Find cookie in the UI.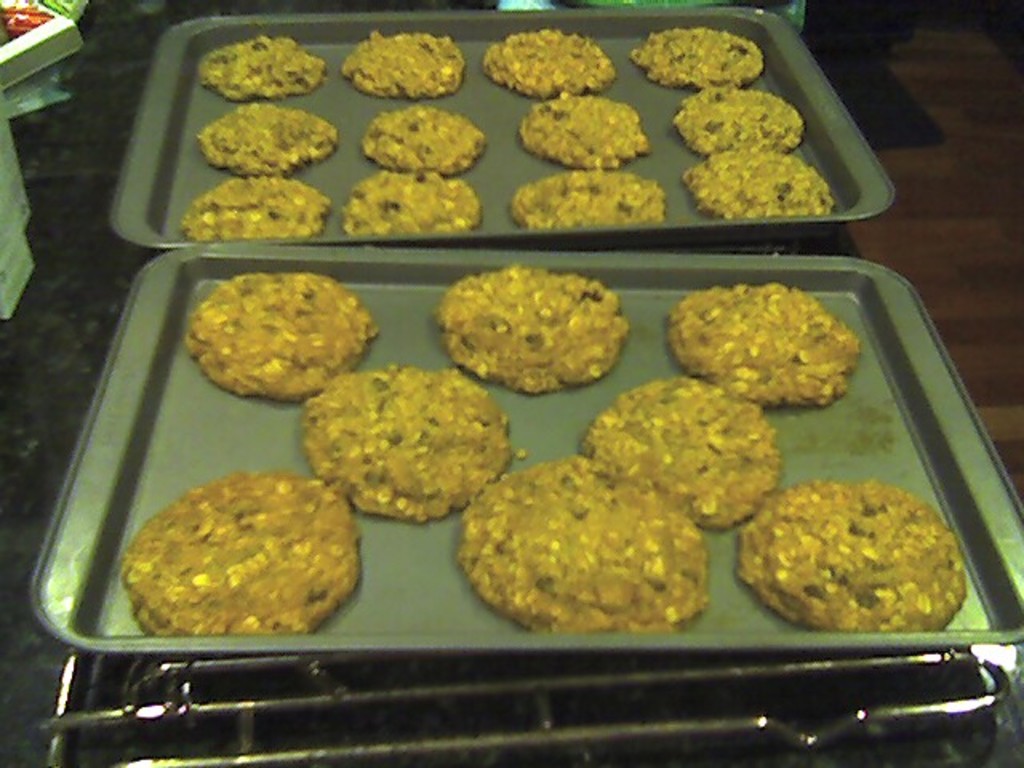
UI element at bbox=[582, 373, 784, 530].
